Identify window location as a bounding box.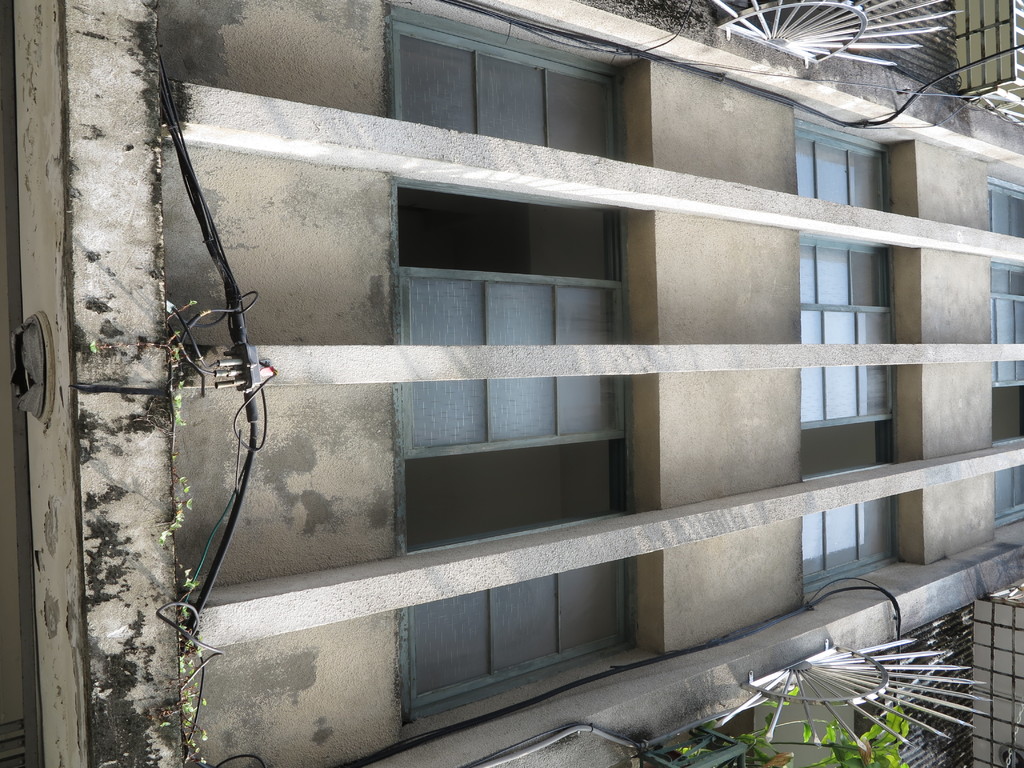
bbox=[989, 175, 1023, 240].
